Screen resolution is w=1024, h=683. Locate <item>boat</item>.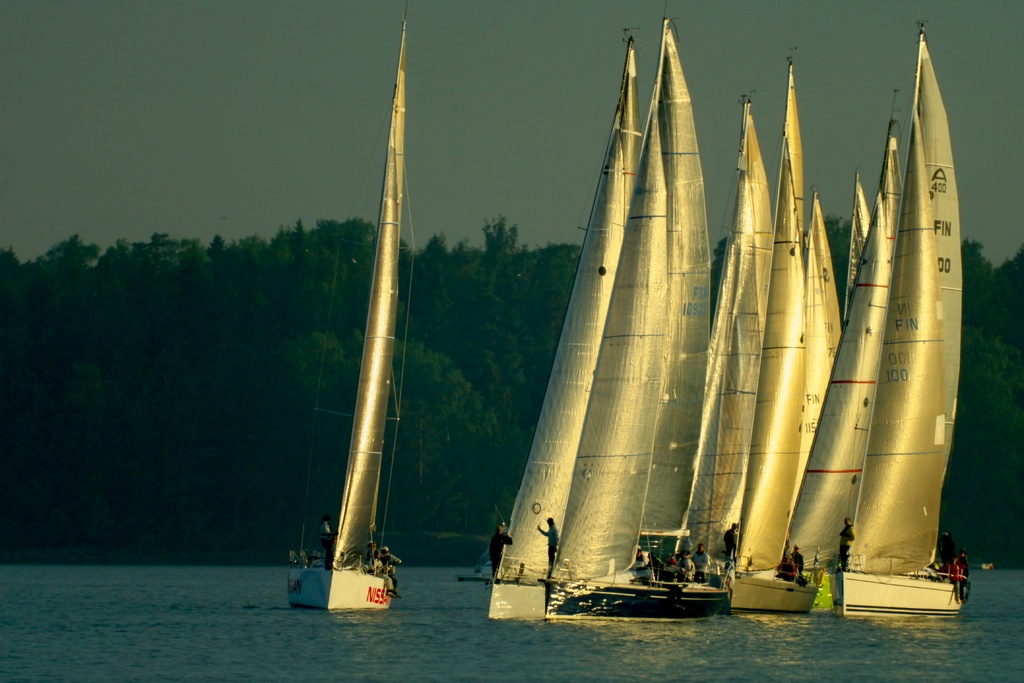
BBox(288, 8, 410, 617).
